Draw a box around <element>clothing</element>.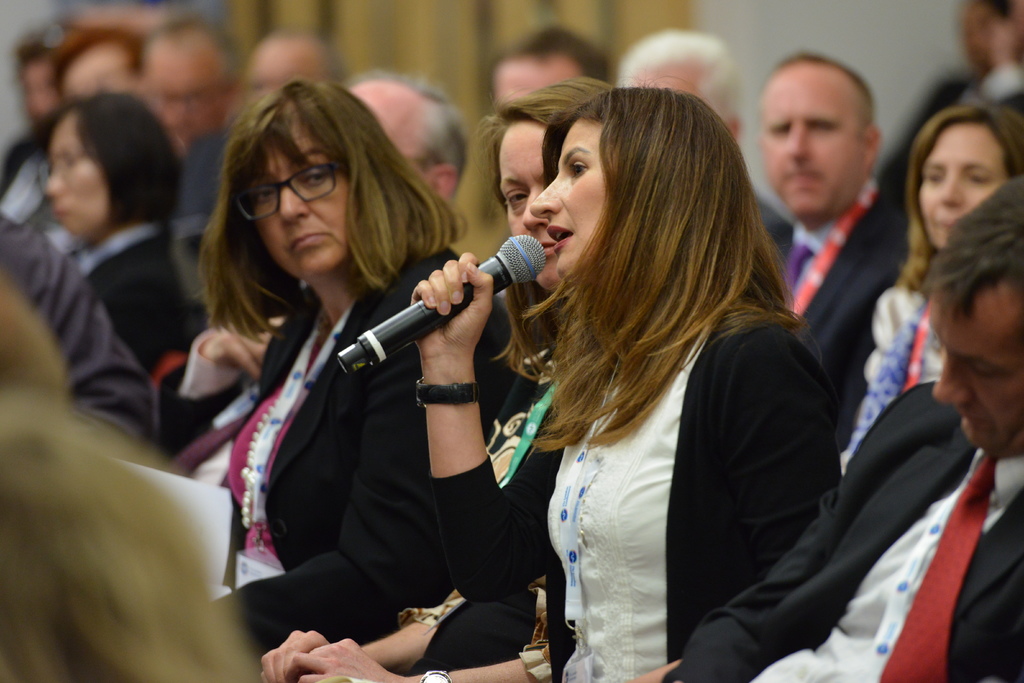
768, 179, 919, 400.
